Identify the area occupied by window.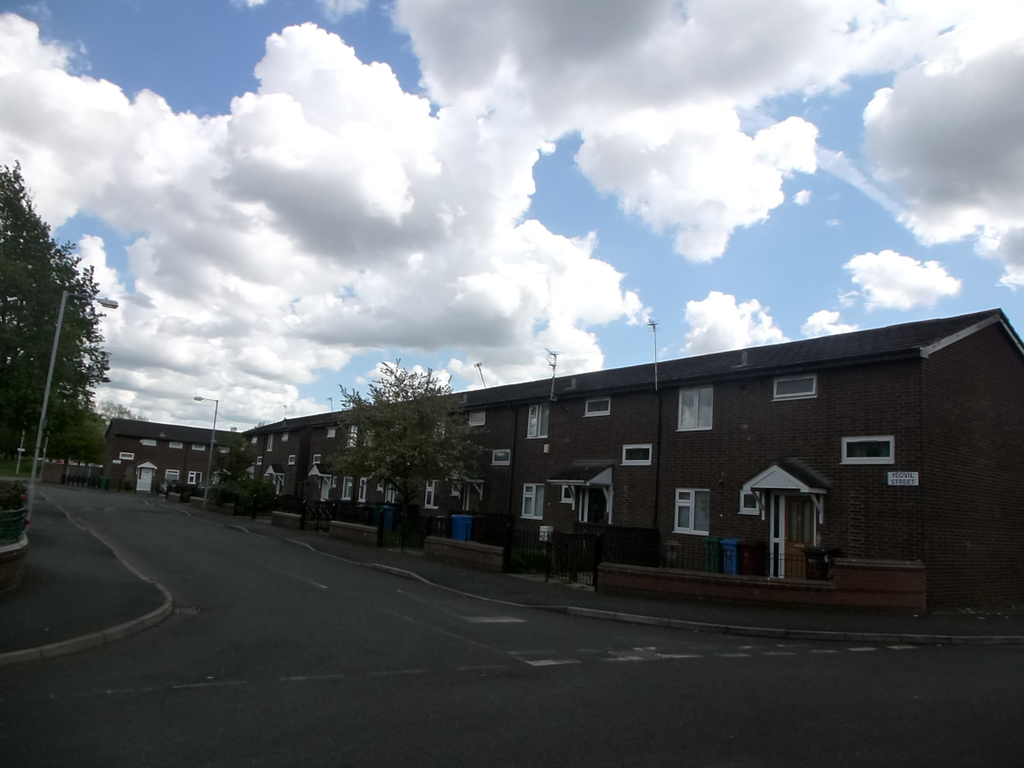
Area: 678,490,710,538.
